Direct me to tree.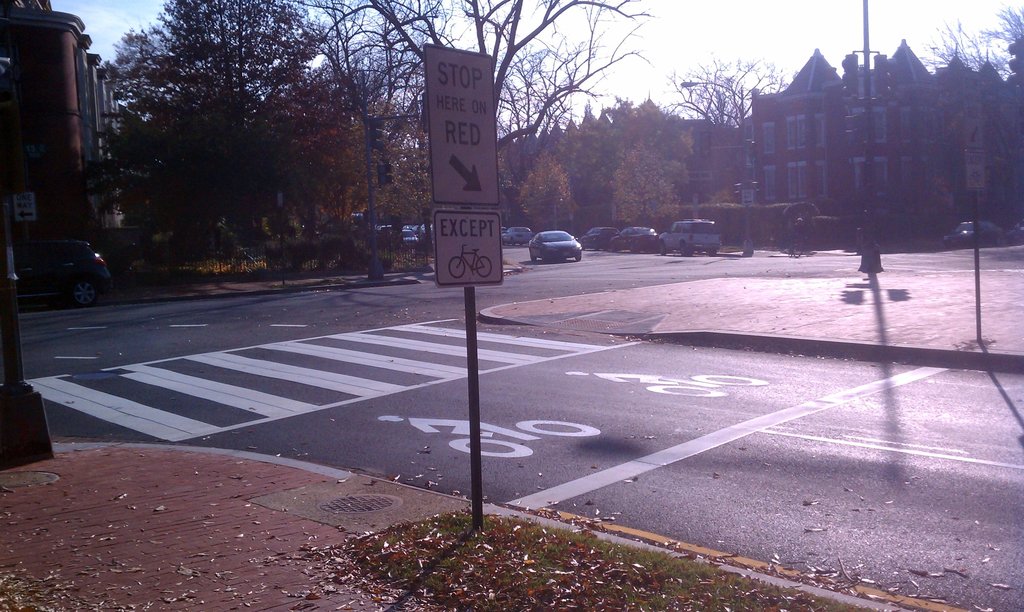
Direction: [x1=661, y1=50, x2=774, y2=200].
